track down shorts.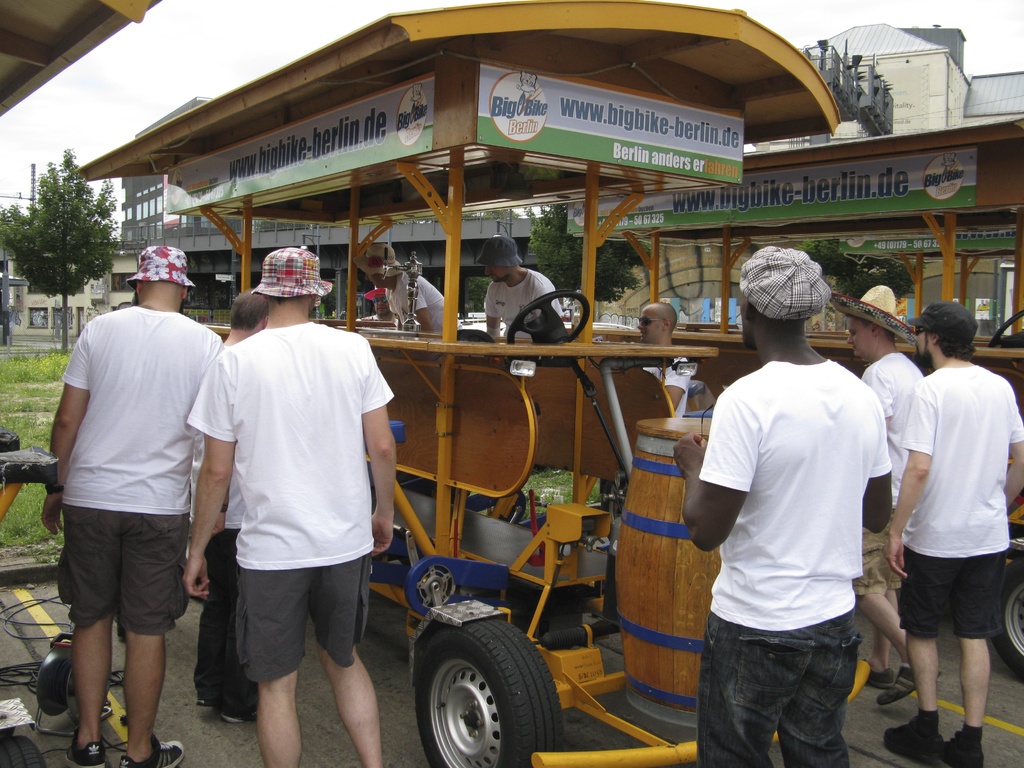
Tracked to 895,552,1011,643.
